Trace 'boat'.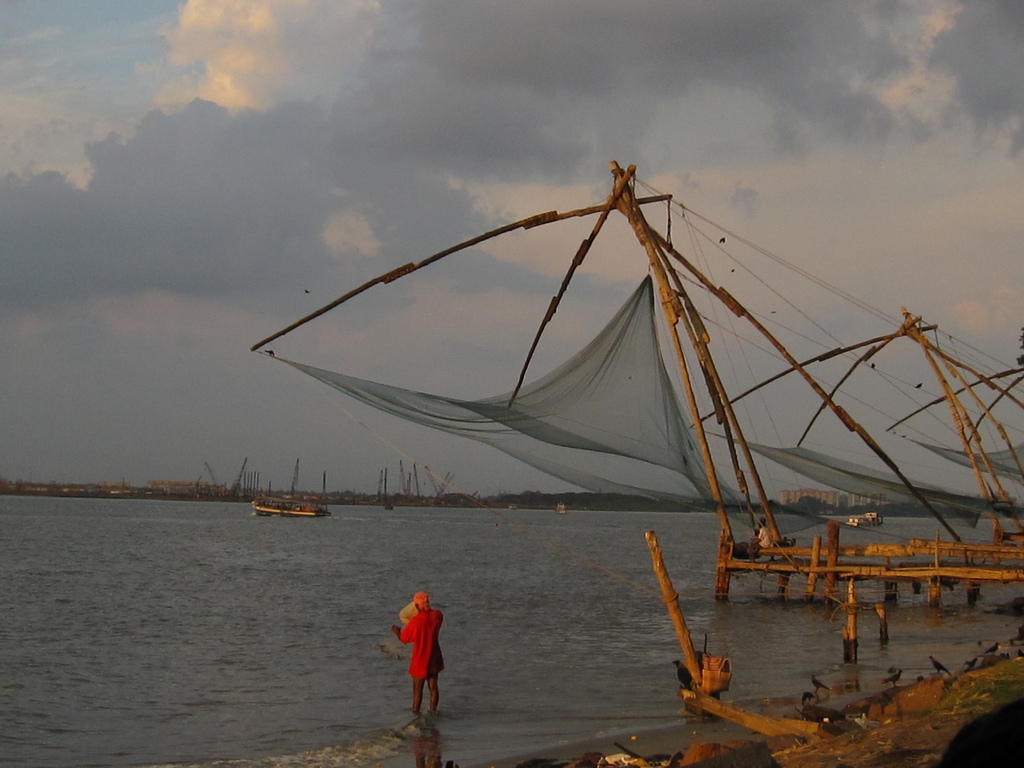
Traced to pyautogui.locateOnScreen(556, 501, 562, 512).
